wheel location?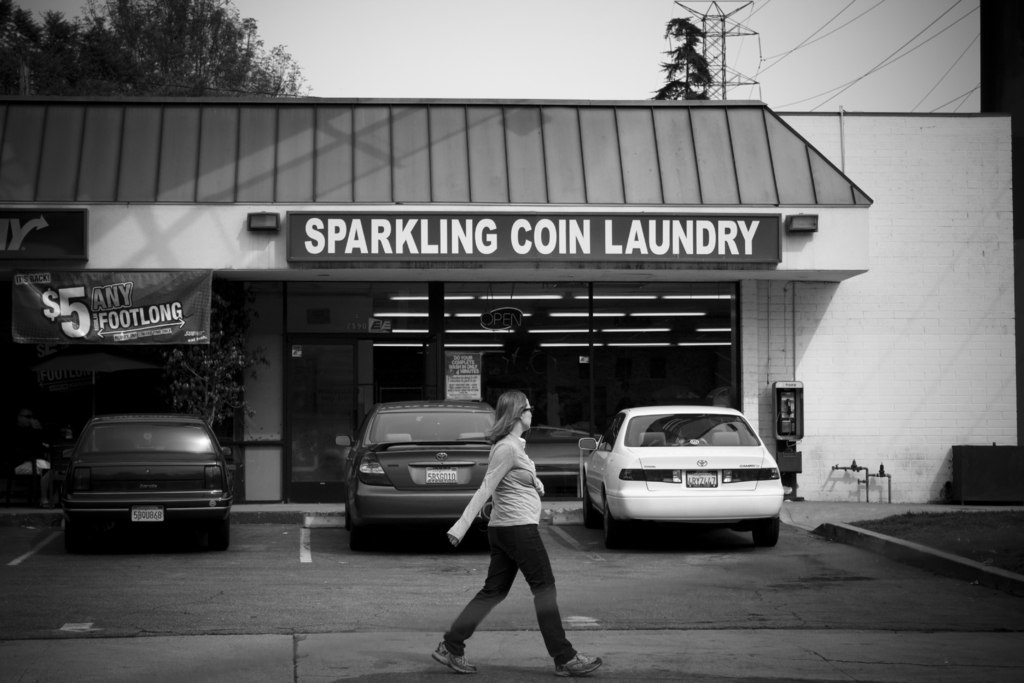
584,483,598,527
